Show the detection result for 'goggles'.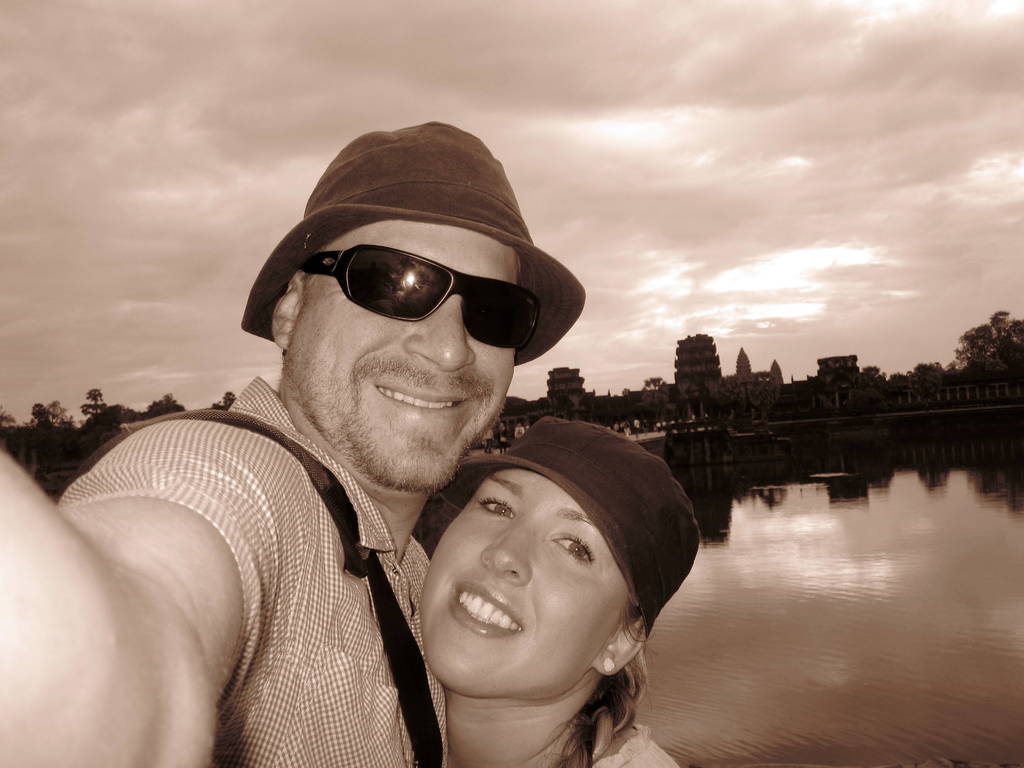
{"x1": 271, "y1": 221, "x2": 570, "y2": 341}.
